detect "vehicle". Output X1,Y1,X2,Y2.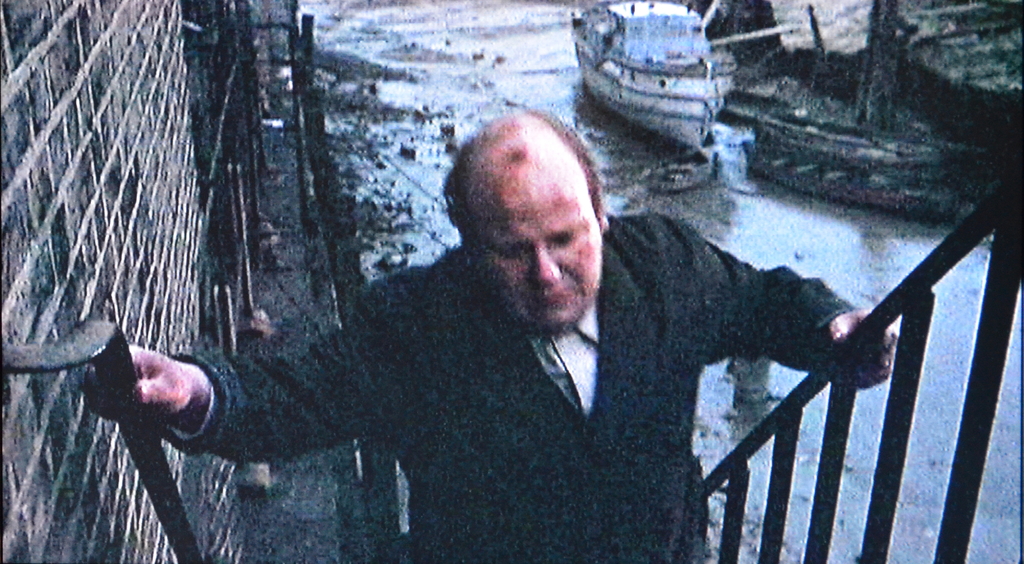
563,0,740,151.
